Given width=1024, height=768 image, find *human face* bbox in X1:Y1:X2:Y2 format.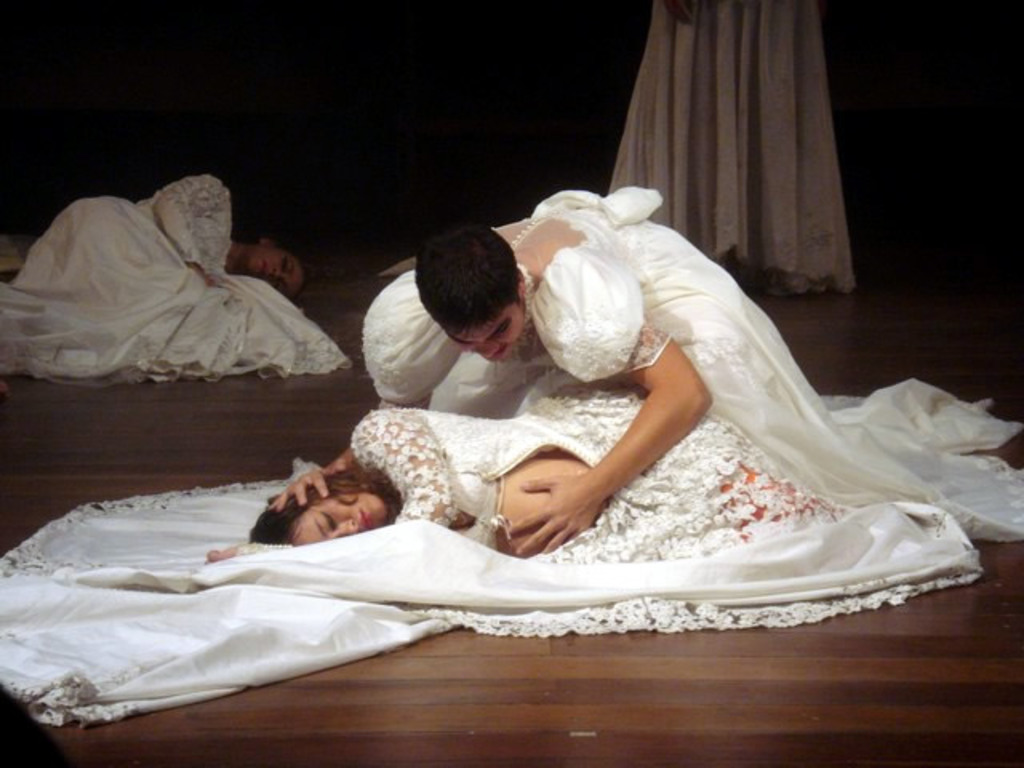
245:245:302:290.
